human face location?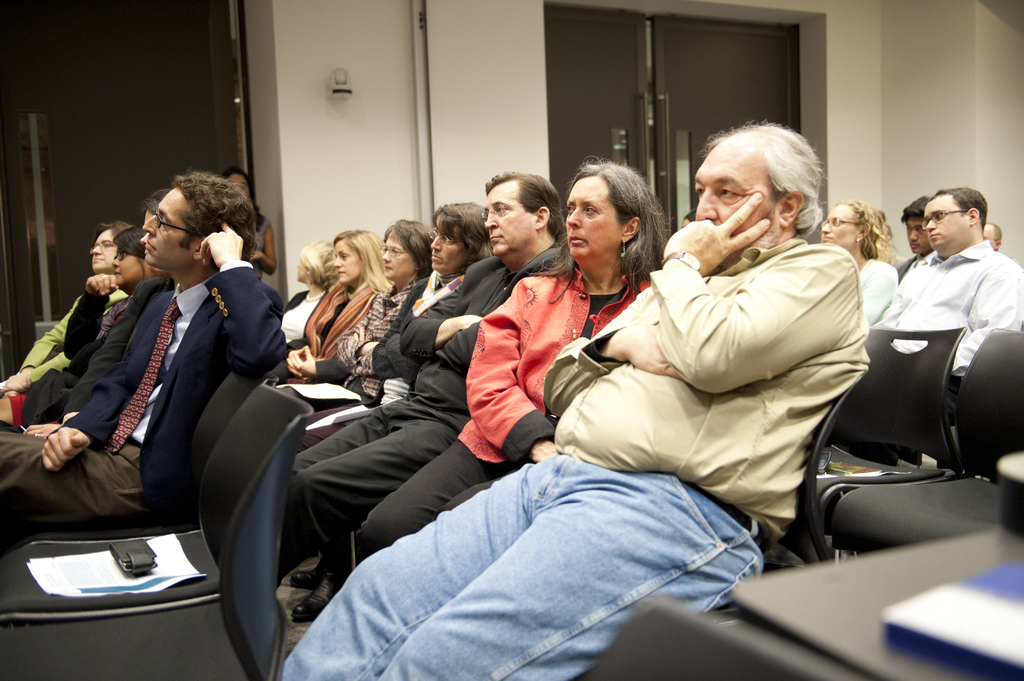
box(483, 187, 536, 258)
